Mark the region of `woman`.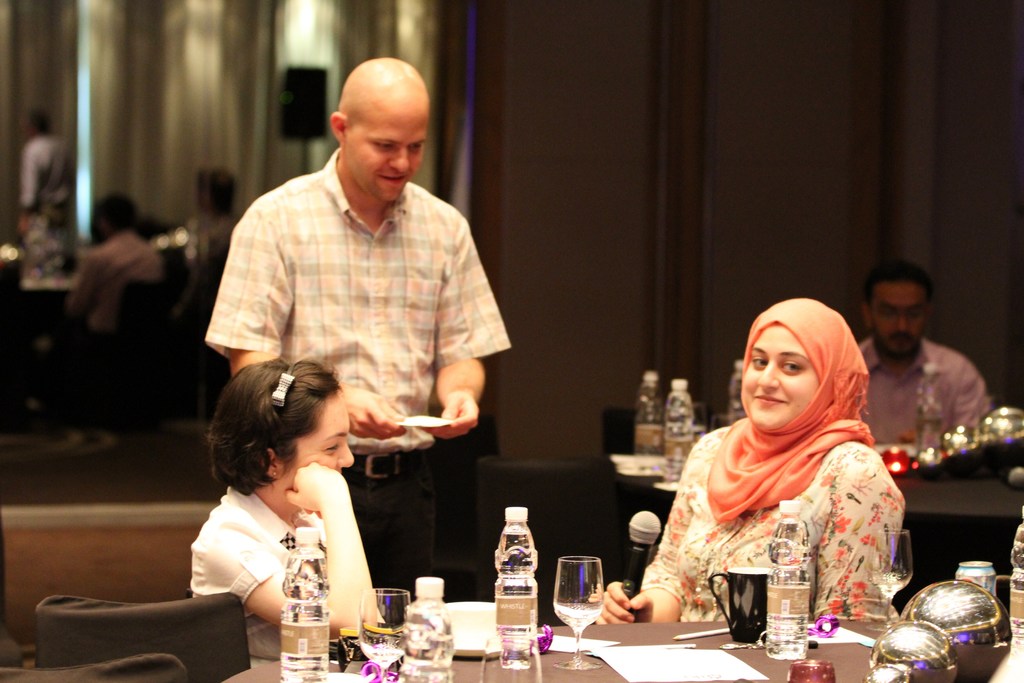
Region: select_region(181, 355, 403, 649).
